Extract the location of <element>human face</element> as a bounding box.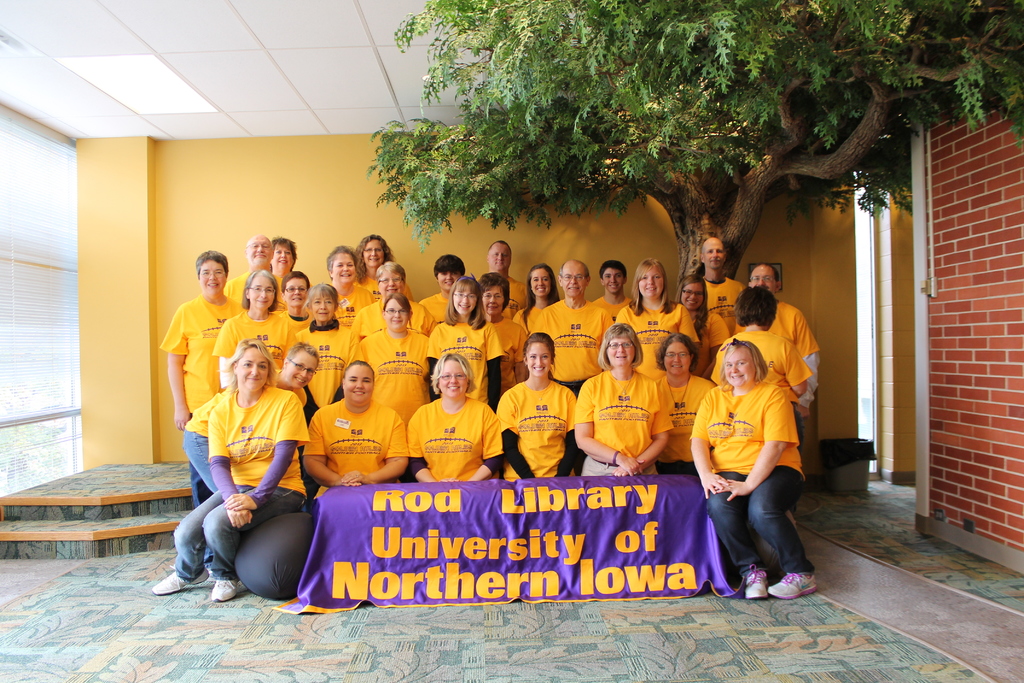
[left=364, top=240, right=382, bottom=267].
